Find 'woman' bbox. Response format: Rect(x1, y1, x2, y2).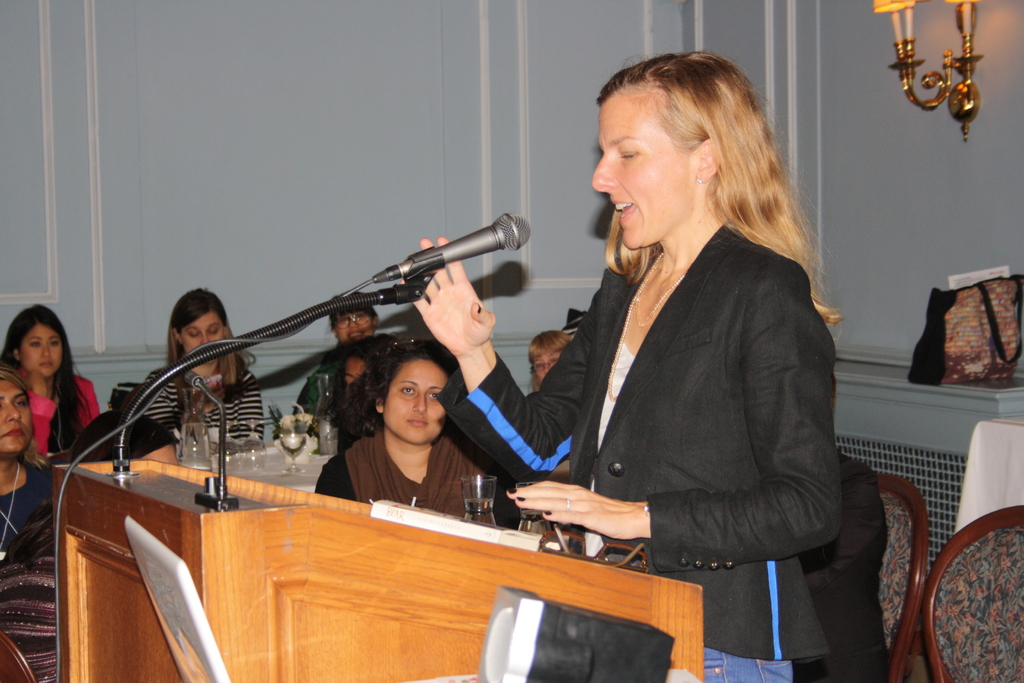
Rect(313, 329, 496, 520).
